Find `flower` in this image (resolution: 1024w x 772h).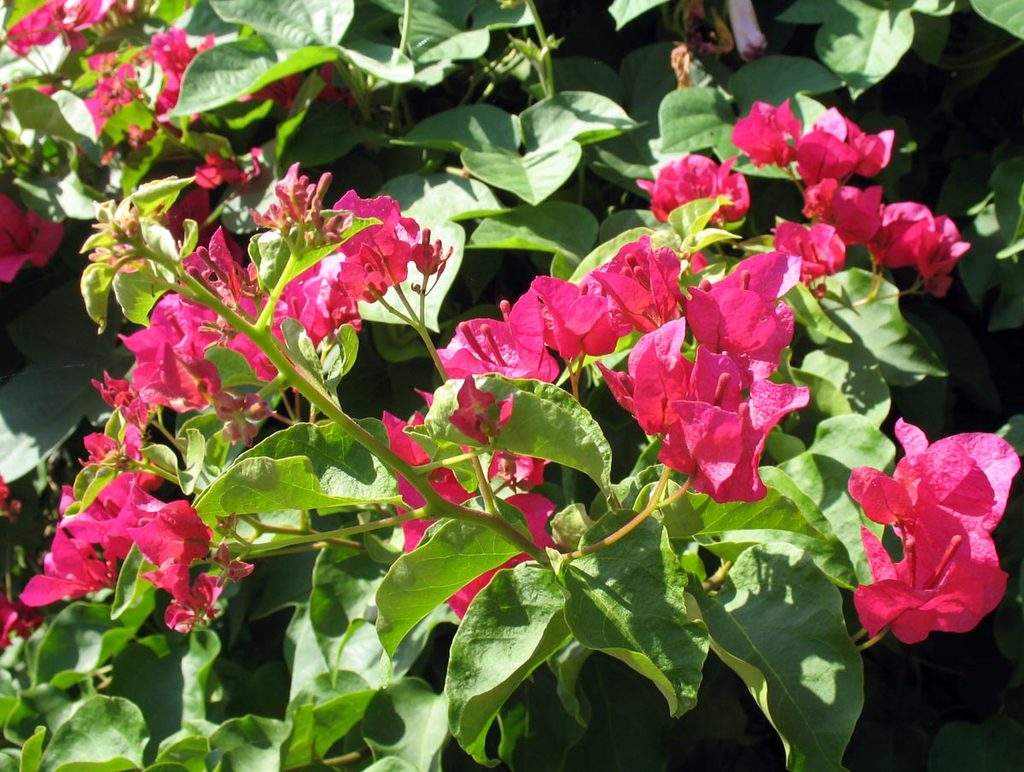
l=88, t=153, r=431, b=409.
